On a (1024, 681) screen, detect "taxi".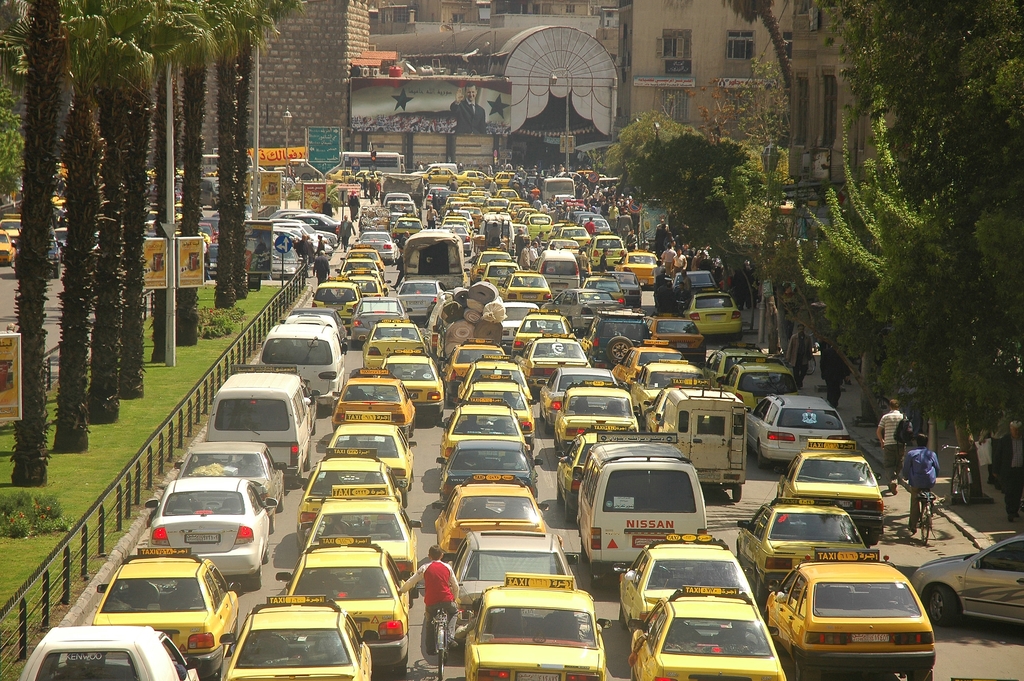
<bbox>336, 268, 387, 298</bbox>.
